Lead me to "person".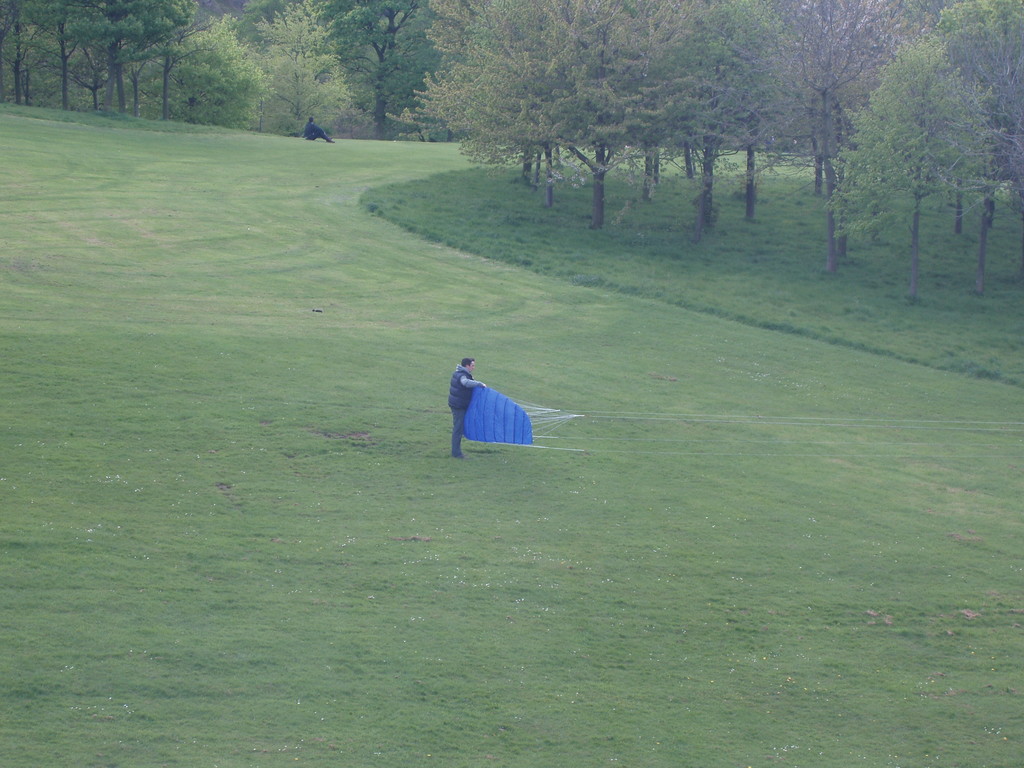
Lead to x1=449, y1=358, x2=486, y2=457.
